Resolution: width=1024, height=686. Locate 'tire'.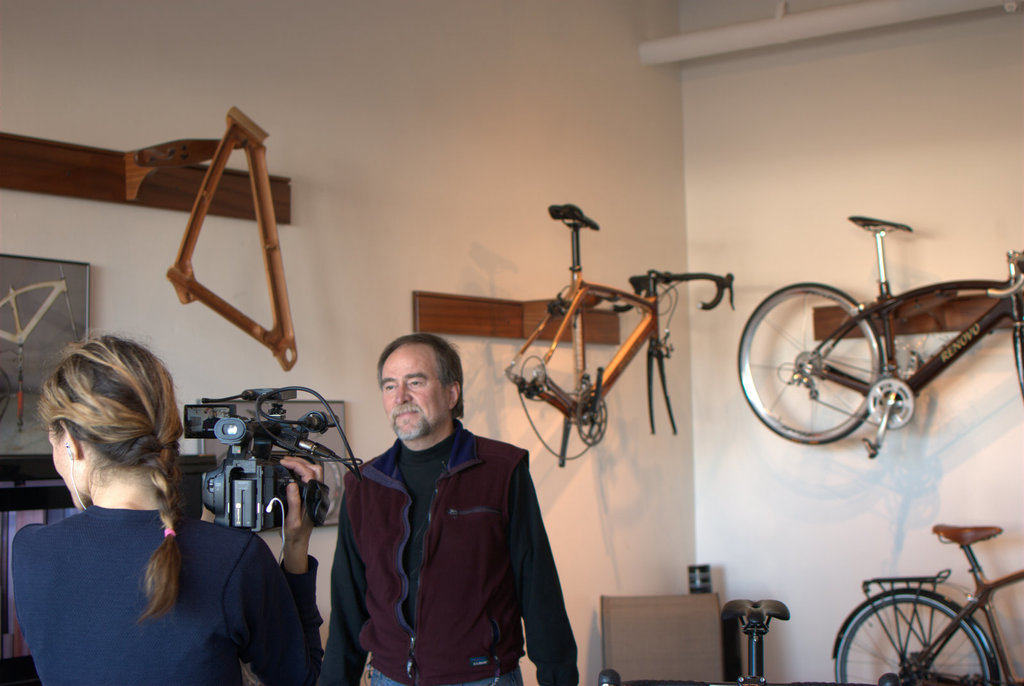
833:593:997:685.
